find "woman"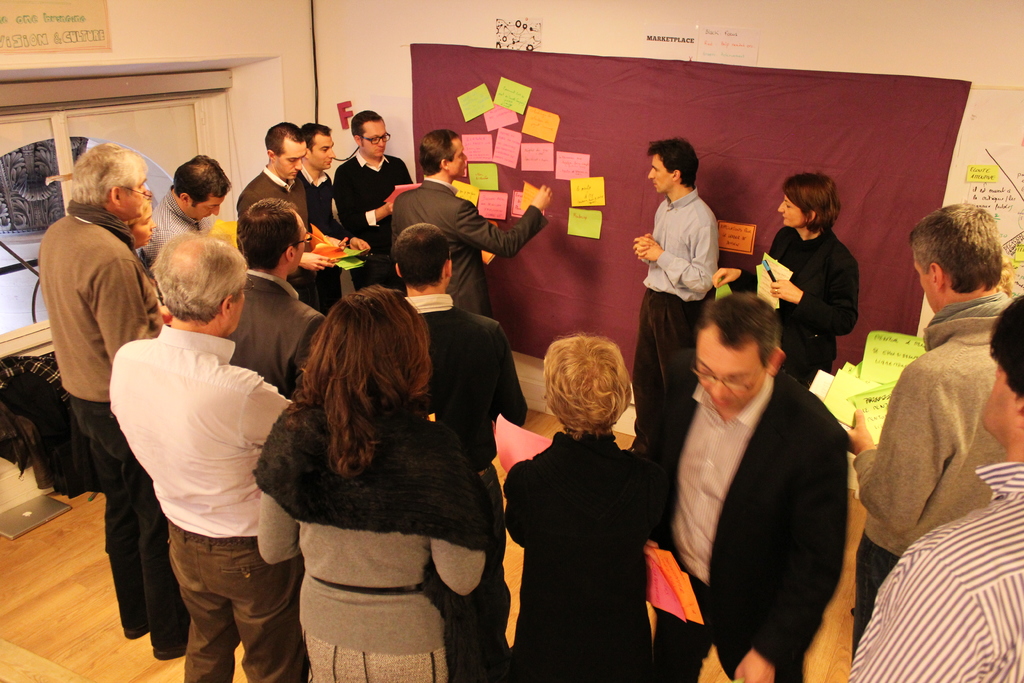
251:282:511:682
